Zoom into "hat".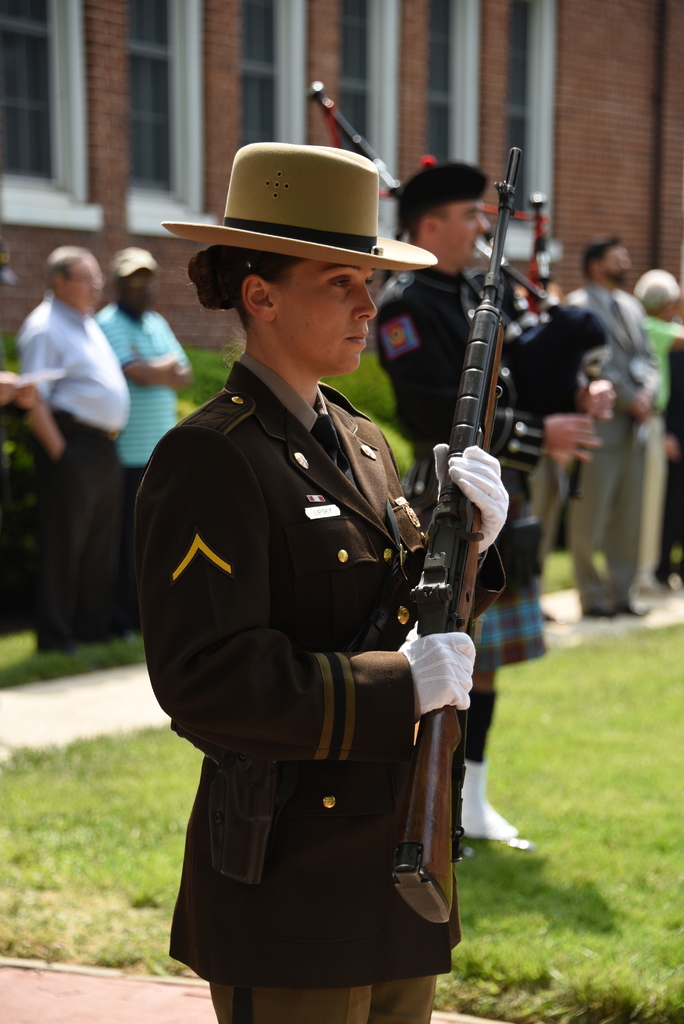
Zoom target: l=108, t=244, r=160, b=281.
